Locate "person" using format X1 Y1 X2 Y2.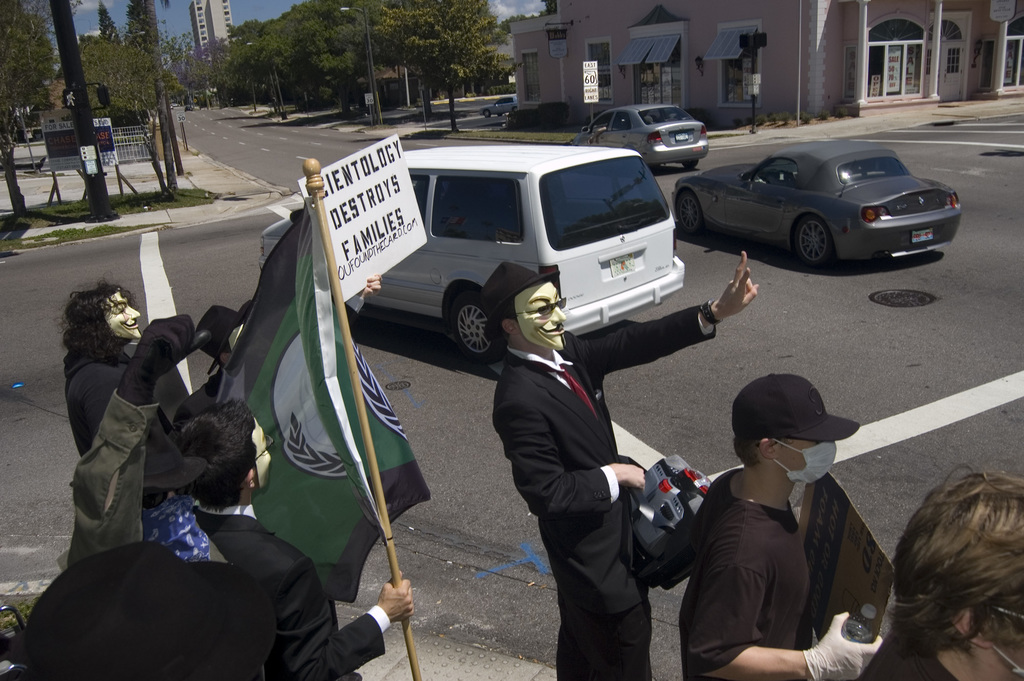
0 543 268 680.
